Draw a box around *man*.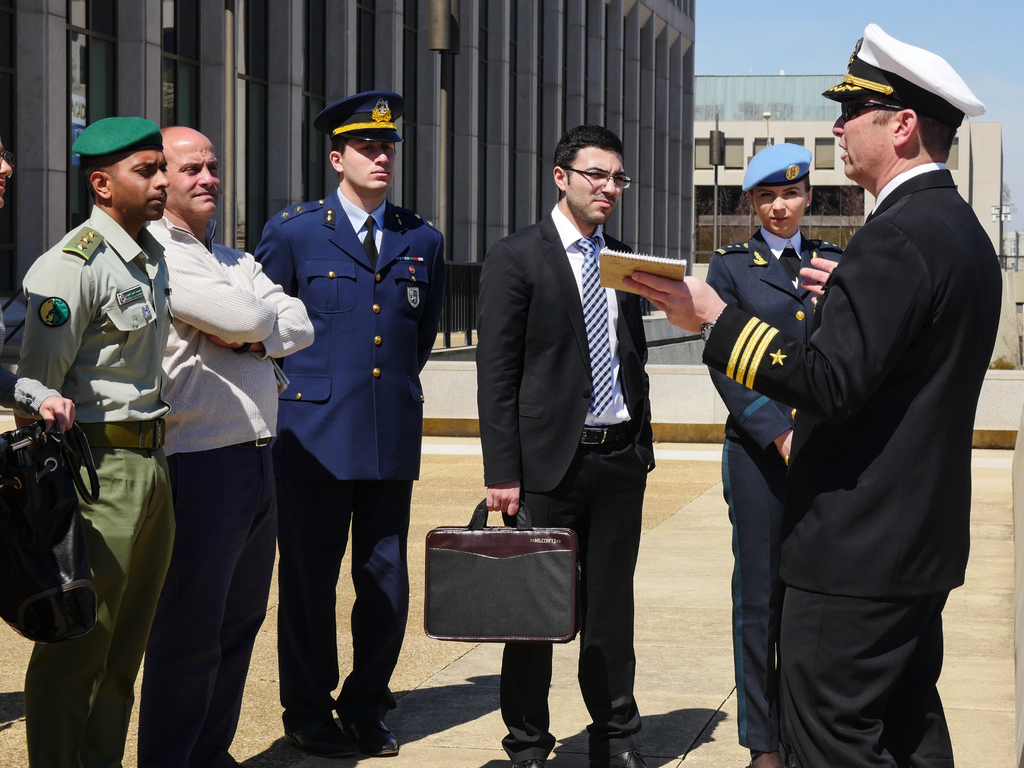
BBox(477, 122, 655, 767).
